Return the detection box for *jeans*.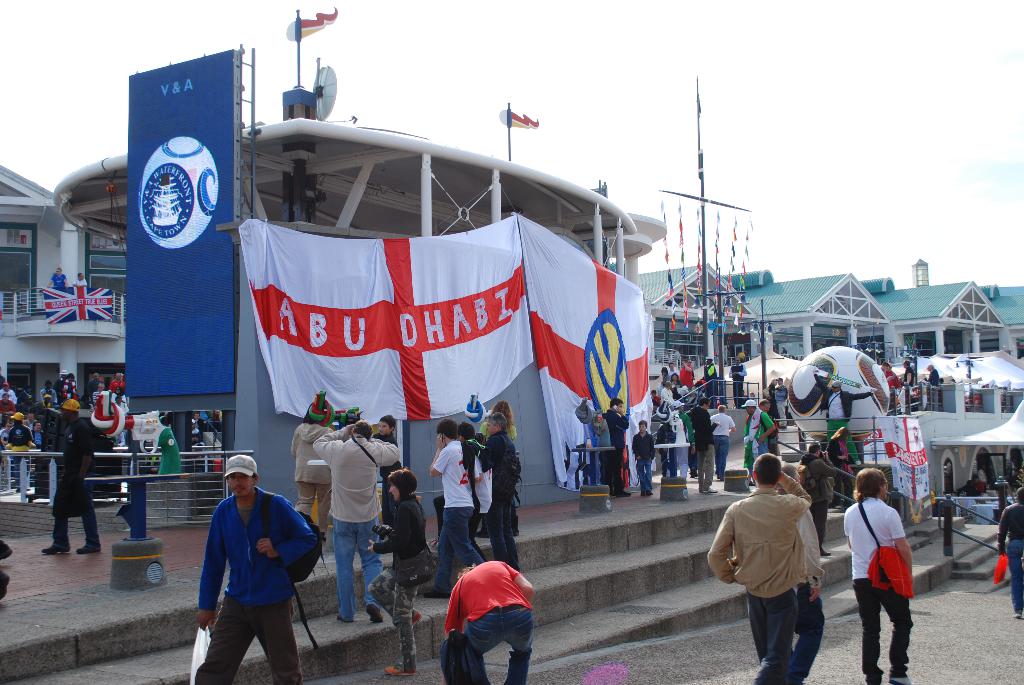
(462,609,534,676).
